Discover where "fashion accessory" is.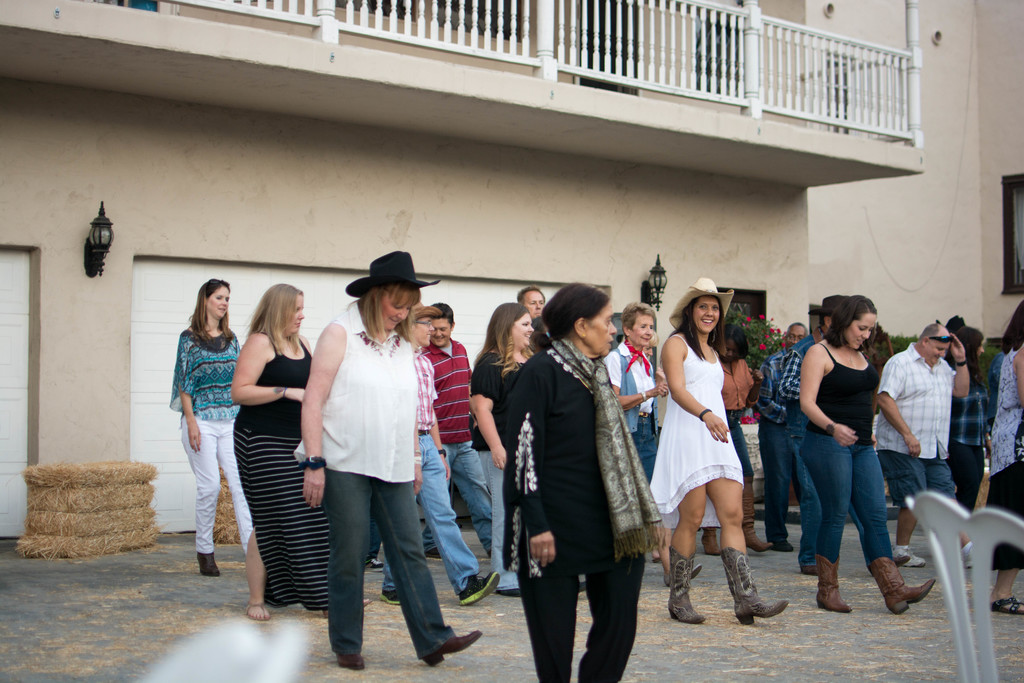
Discovered at box=[335, 648, 366, 668].
